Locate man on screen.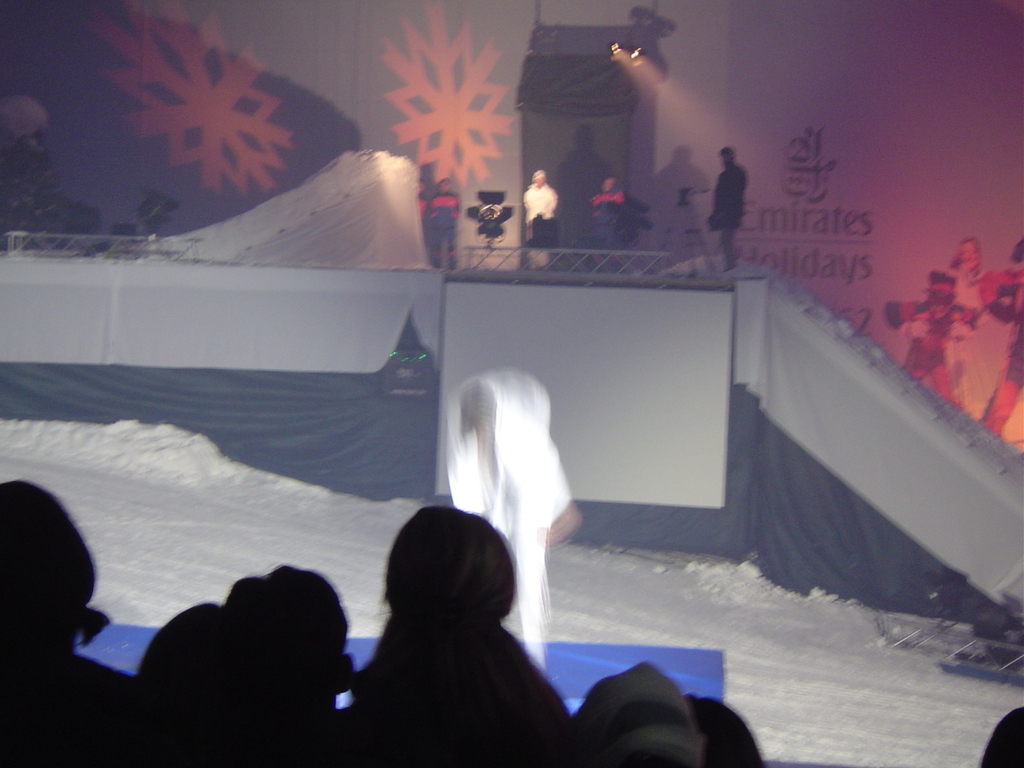
On screen at x1=422, y1=170, x2=470, y2=271.
